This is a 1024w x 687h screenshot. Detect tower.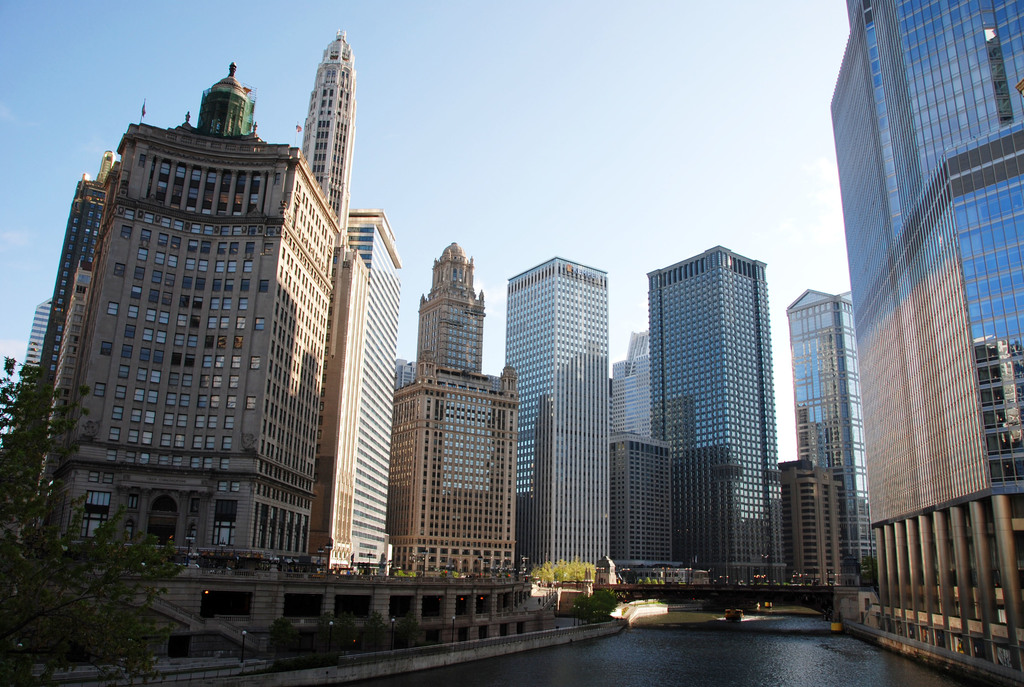
(x1=606, y1=345, x2=659, y2=446).
